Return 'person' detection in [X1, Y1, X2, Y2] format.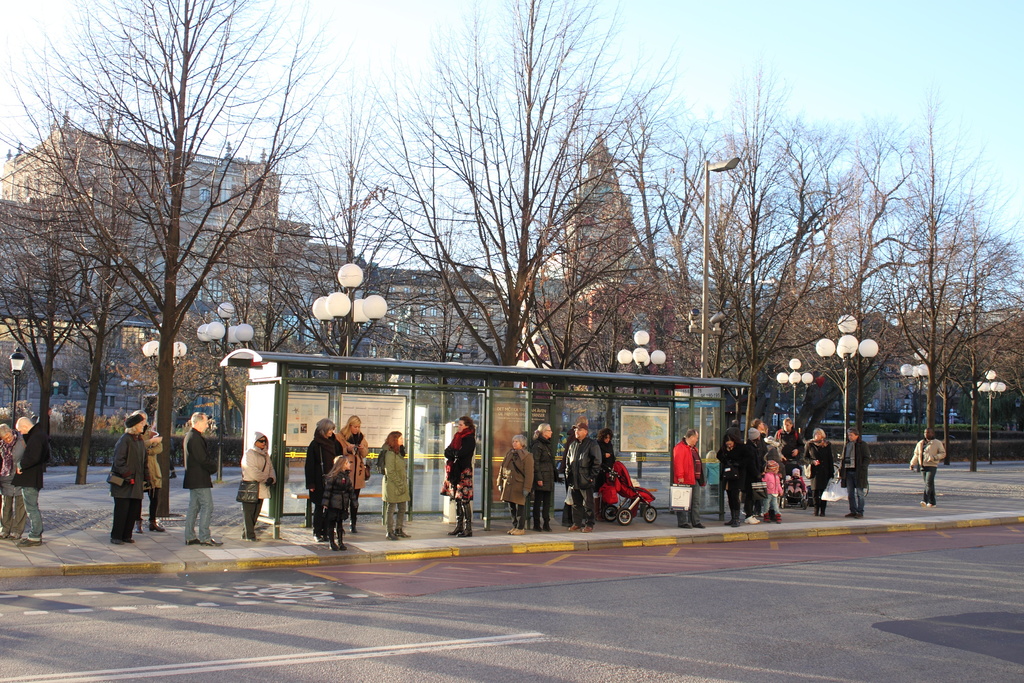
[757, 425, 783, 457].
